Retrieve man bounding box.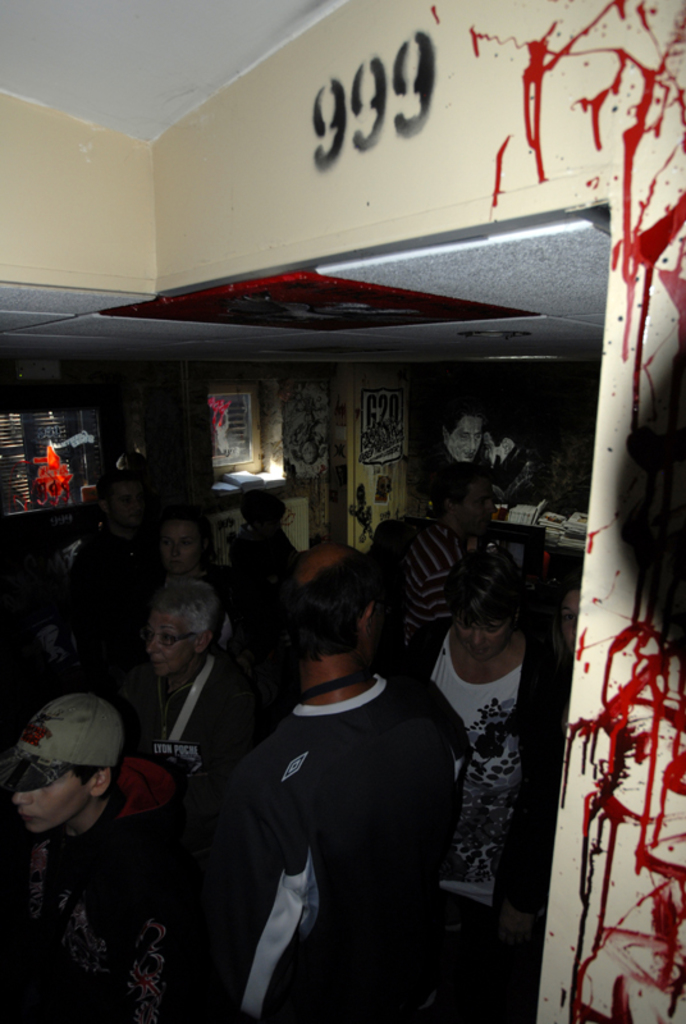
Bounding box: (421,397,485,489).
